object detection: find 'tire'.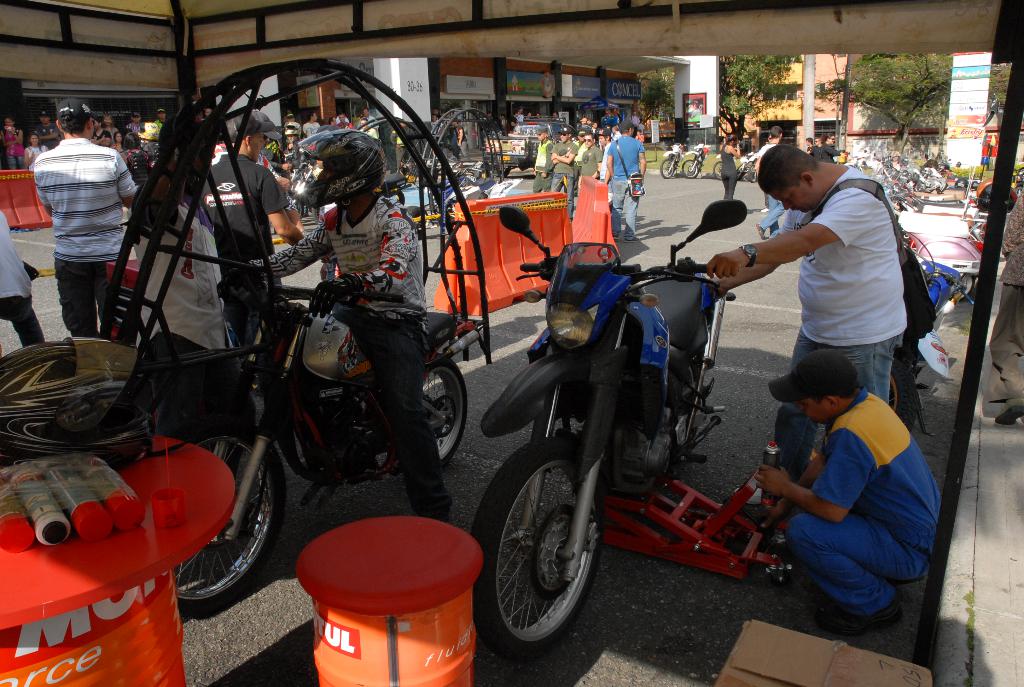
1014, 185, 1023, 197.
